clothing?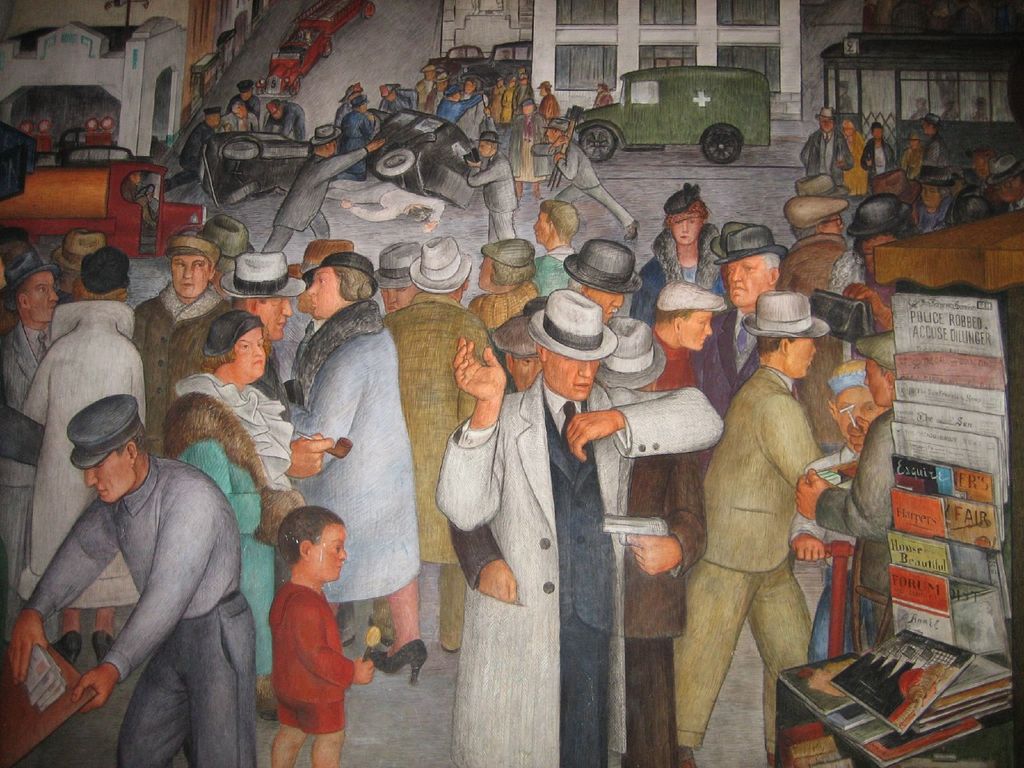
region(847, 271, 893, 339)
